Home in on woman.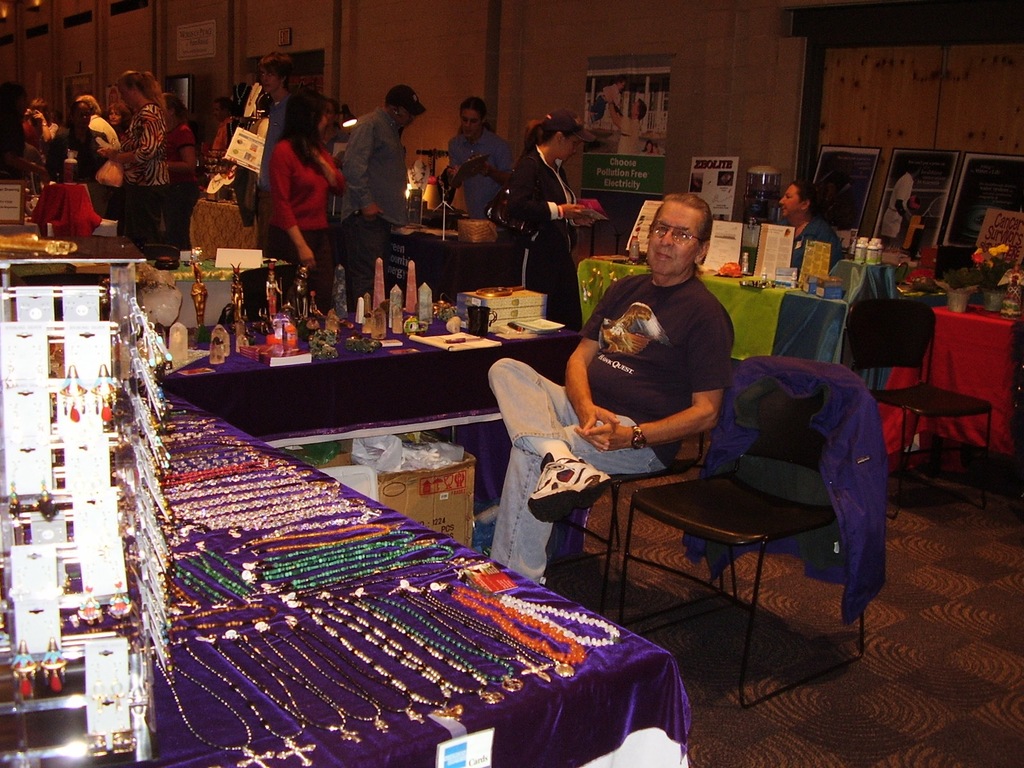
Homed in at box(95, 66, 172, 243).
